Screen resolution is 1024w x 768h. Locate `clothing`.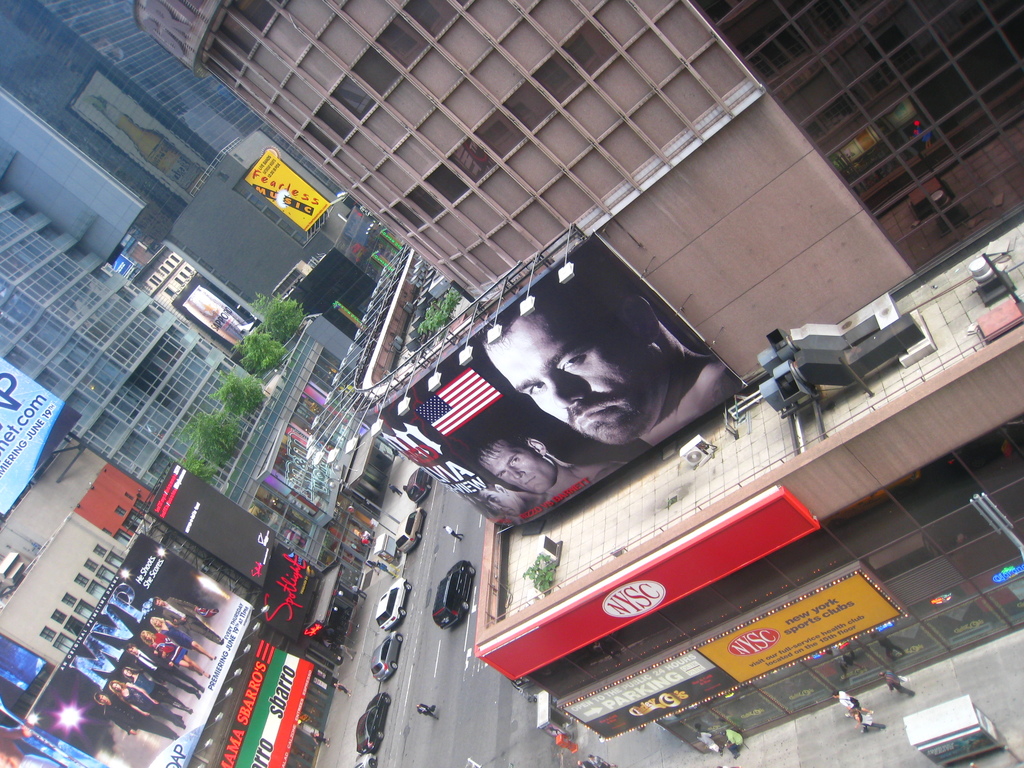
l=161, t=596, r=220, b=644.
